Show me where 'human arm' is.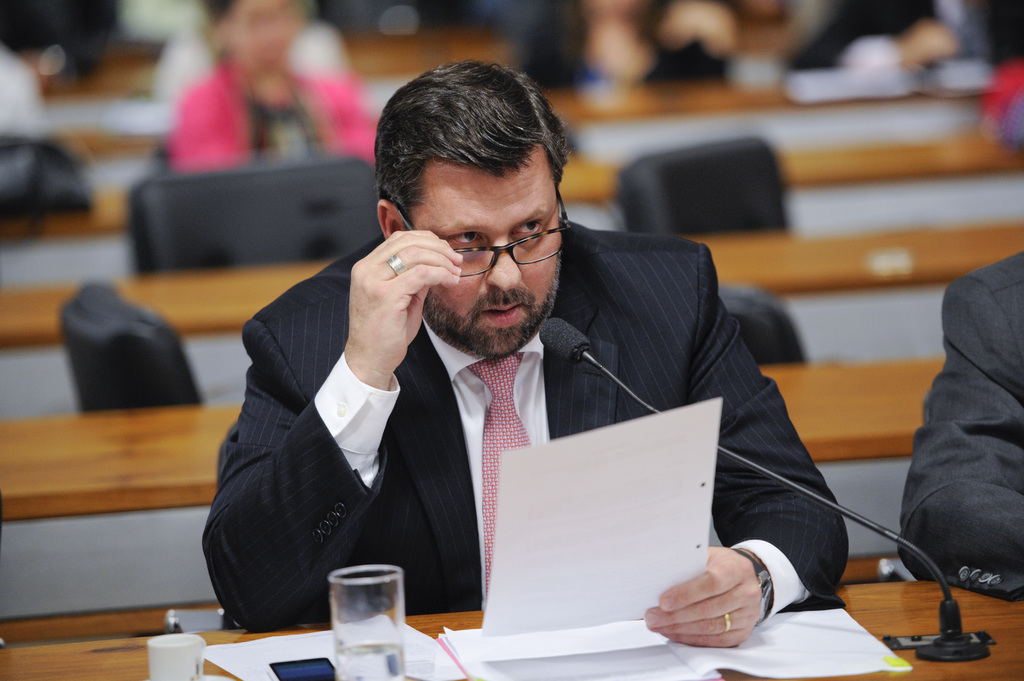
'human arm' is at <region>203, 228, 461, 629</region>.
